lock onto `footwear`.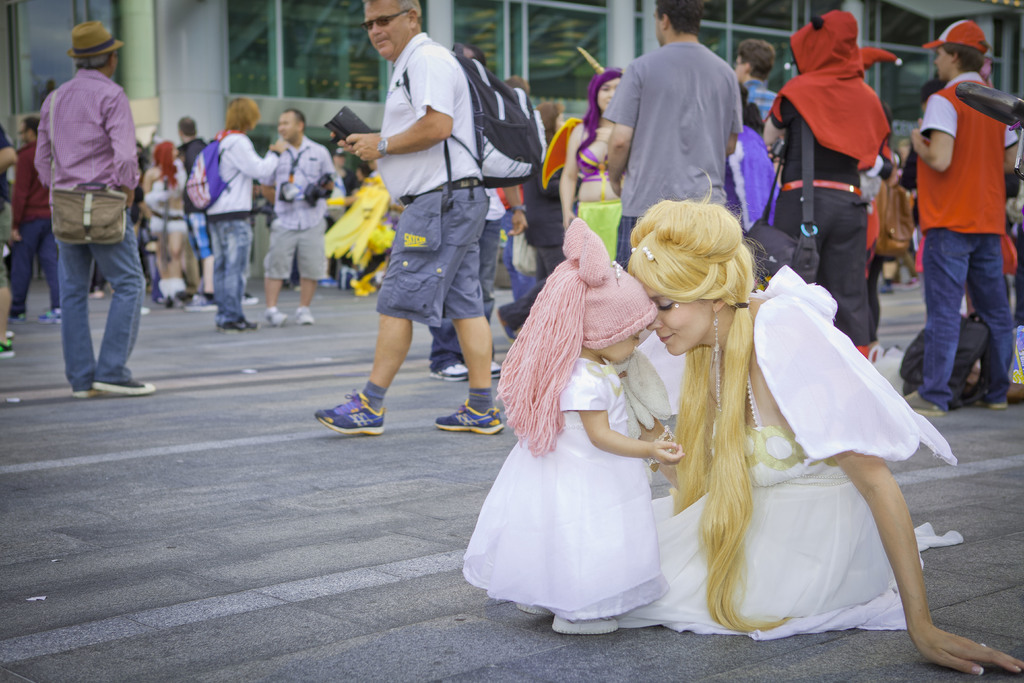
Locked: box=[182, 290, 220, 306].
